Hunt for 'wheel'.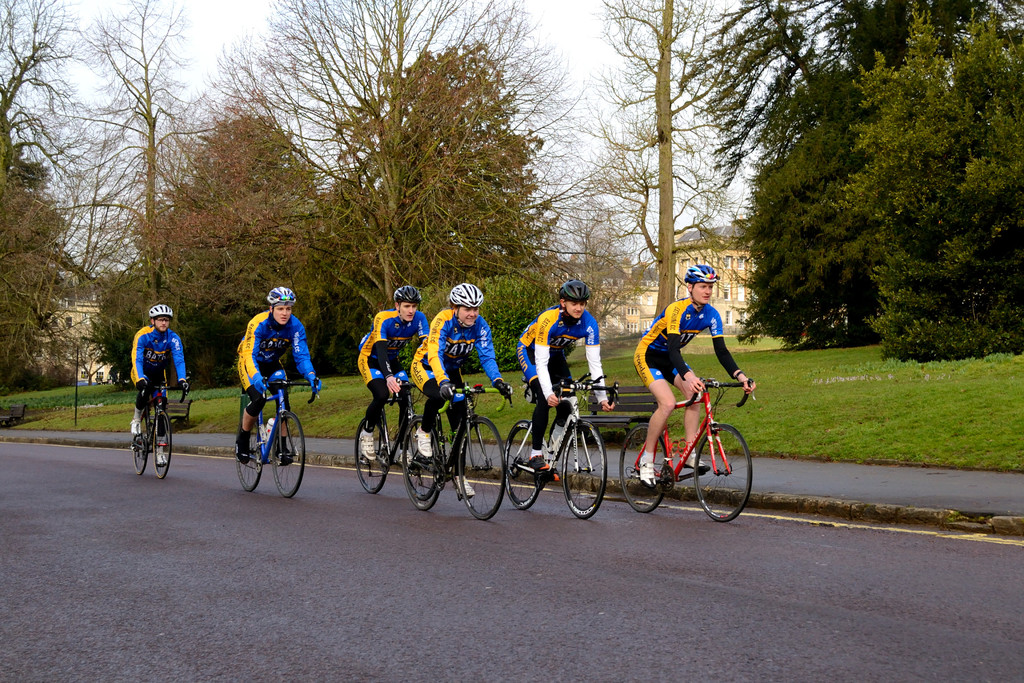
Hunted down at box=[695, 425, 751, 522].
